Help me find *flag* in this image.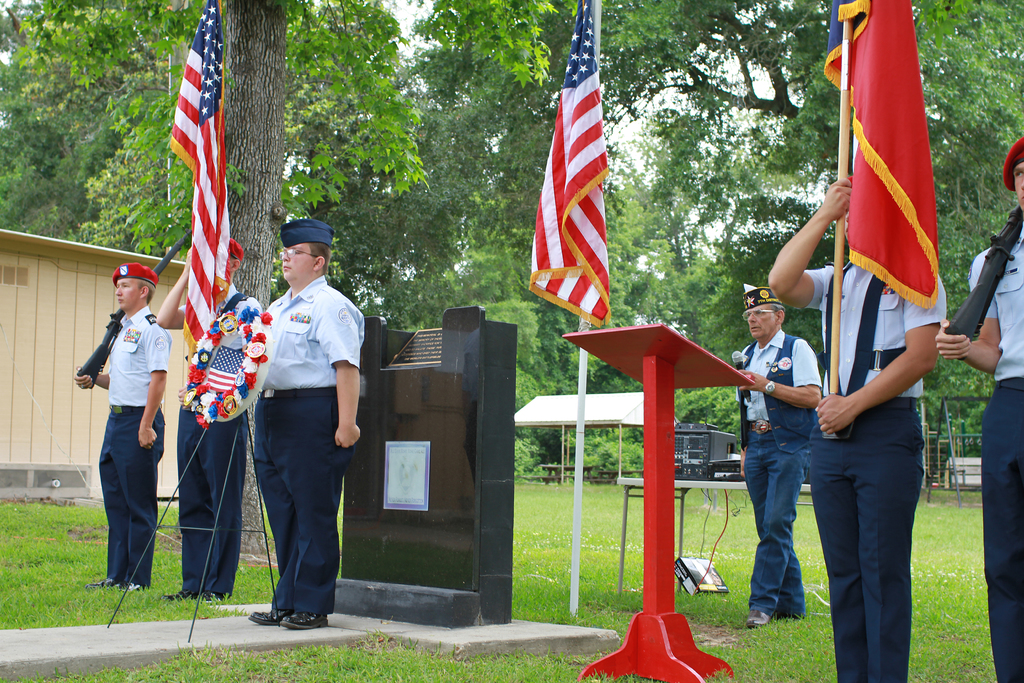
Found it: rect(814, 0, 937, 310).
